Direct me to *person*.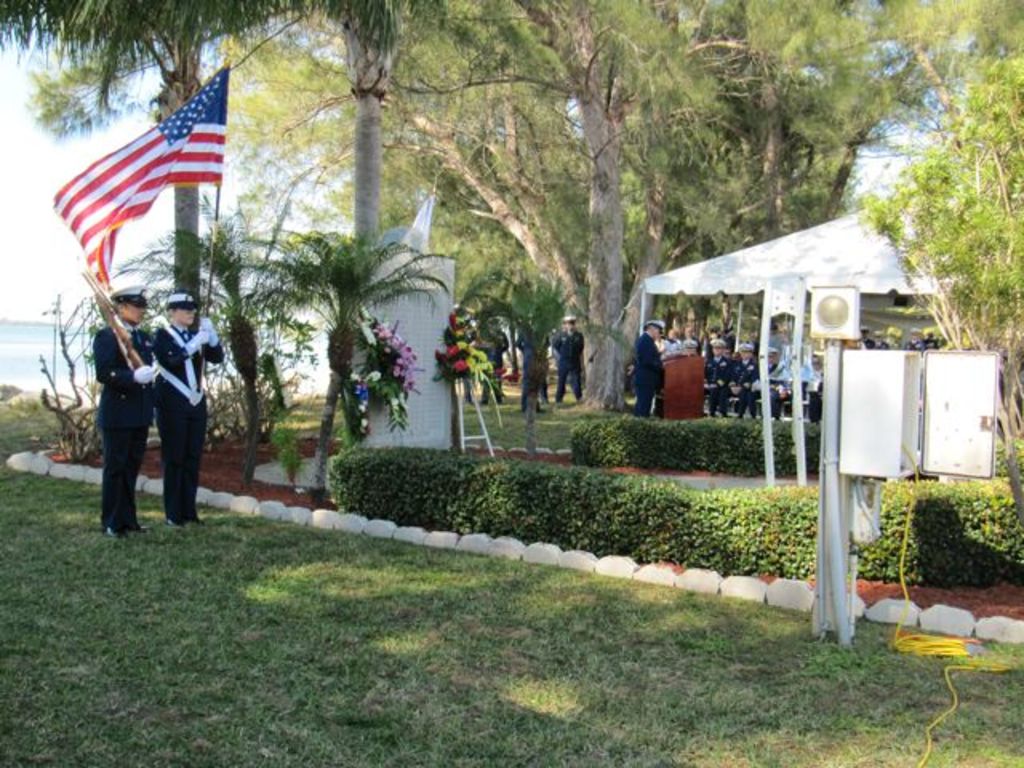
Direction: [left=702, top=334, right=734, bottom=418].
